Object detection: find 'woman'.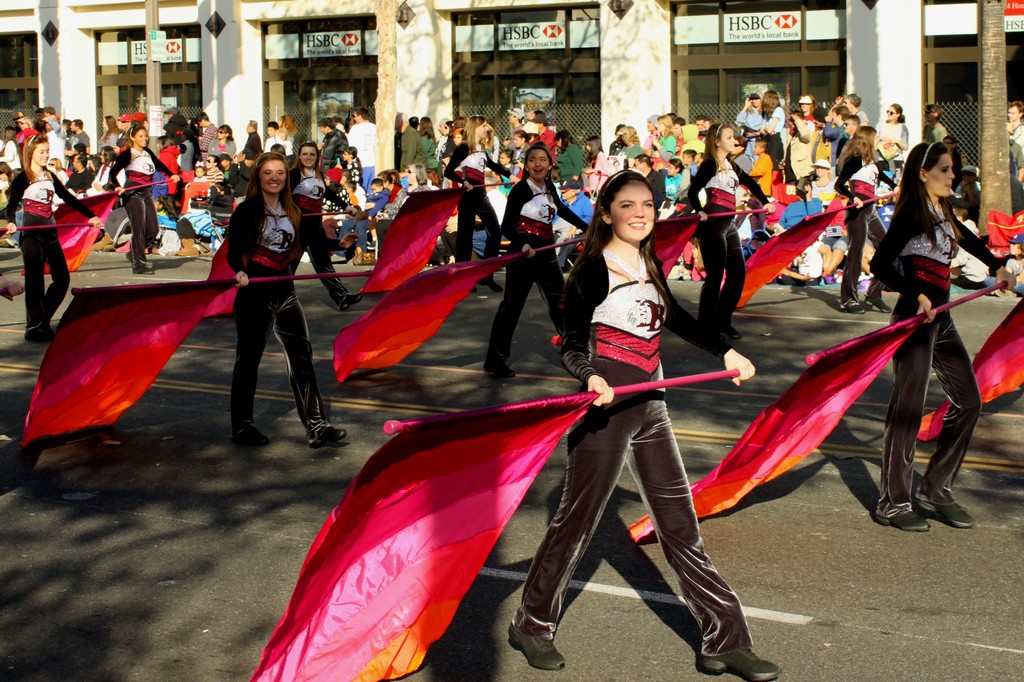
bbox(234, 152, 351, 445).
